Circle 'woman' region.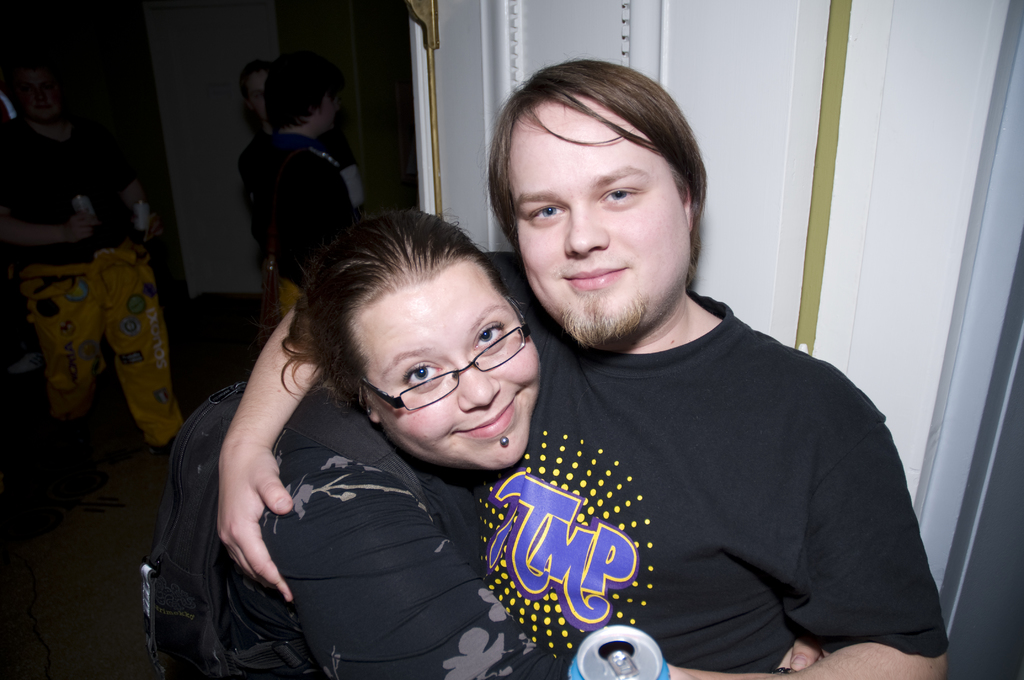
Region: Rect(139, 202, 836, 679).
